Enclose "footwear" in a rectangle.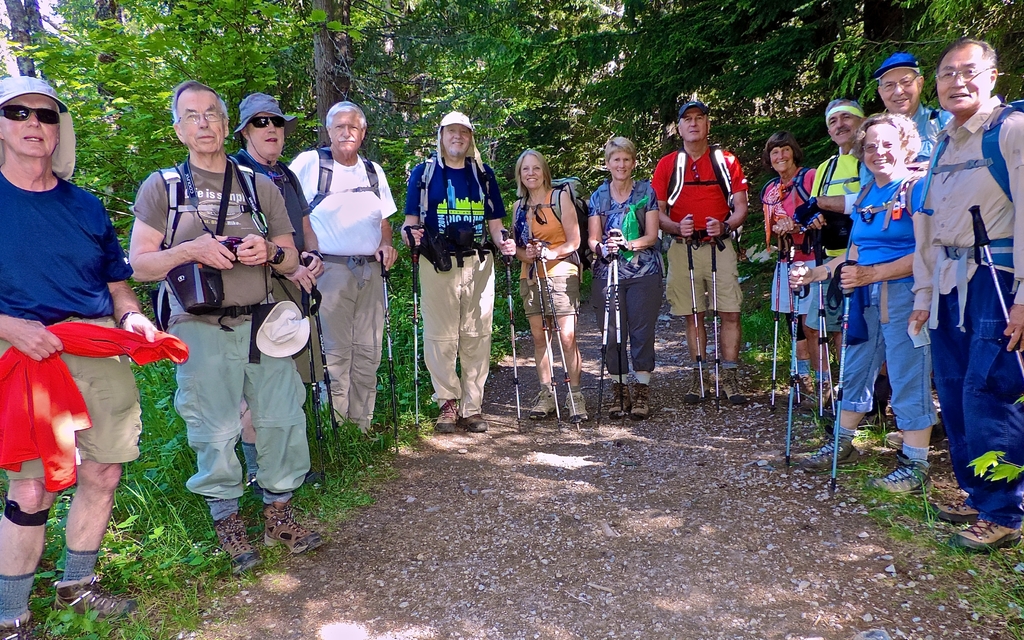
x1=950 y1=521 x2=1021 y2=554.
